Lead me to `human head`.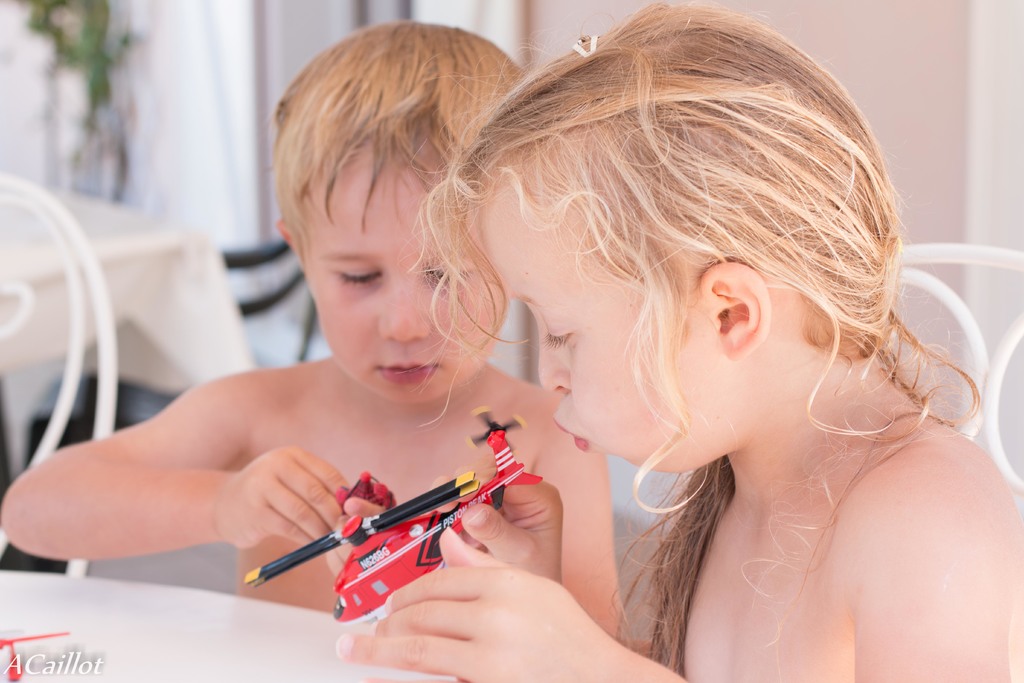
Lead to 275/19/531/402.
